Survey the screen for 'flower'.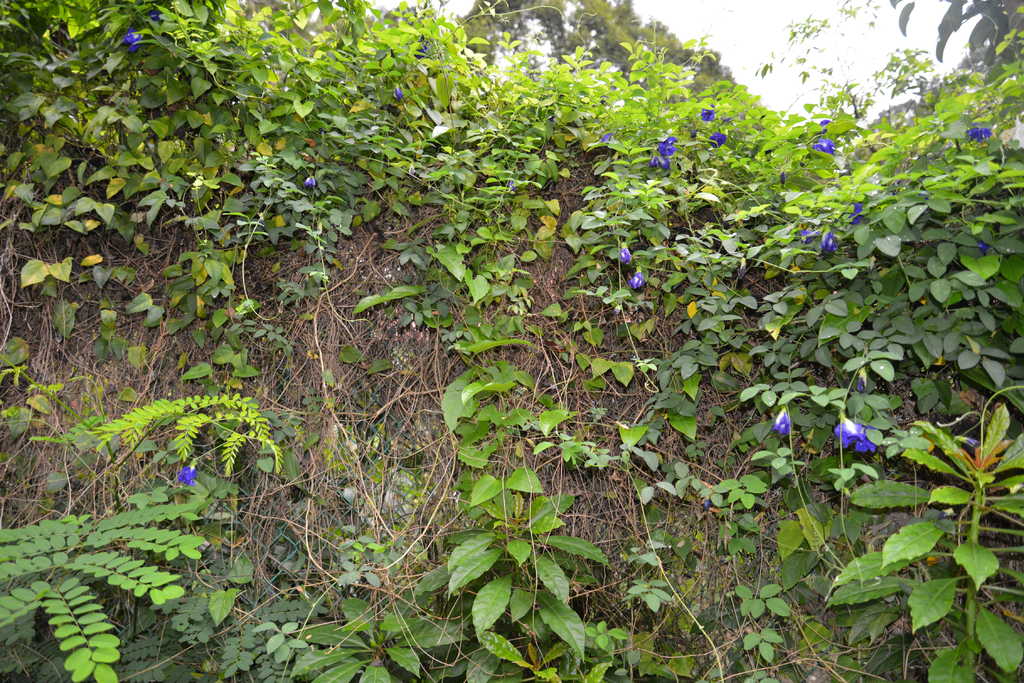
Survey found: l=802, t=224, r=823, b=240.
